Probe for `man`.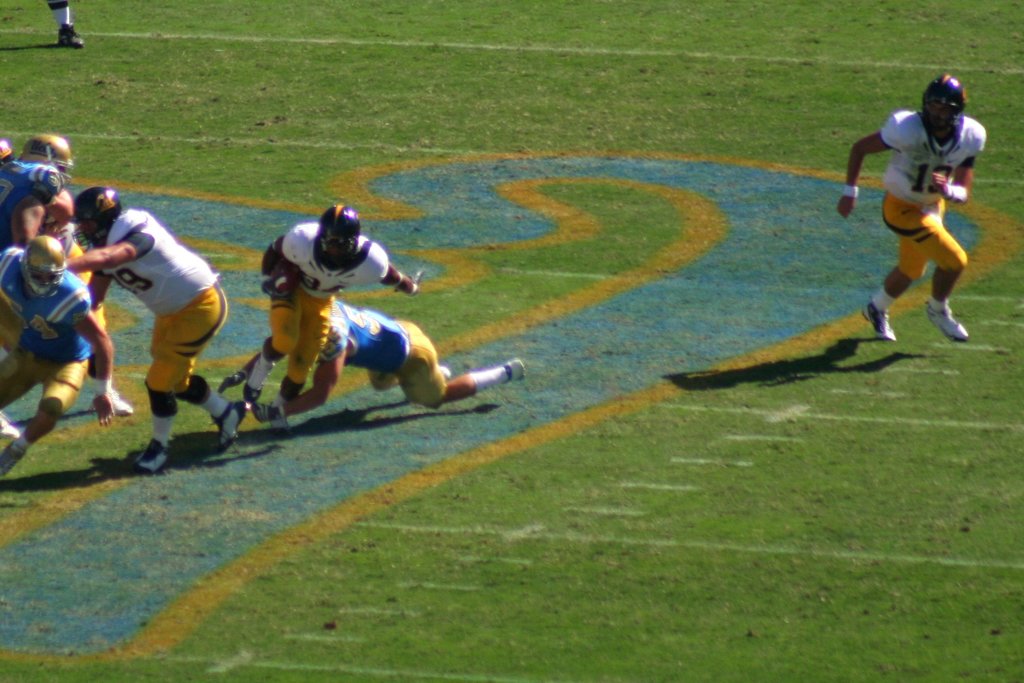
Probe result: pyautogui.locateOnScreen(216, 298, 529, 411).
